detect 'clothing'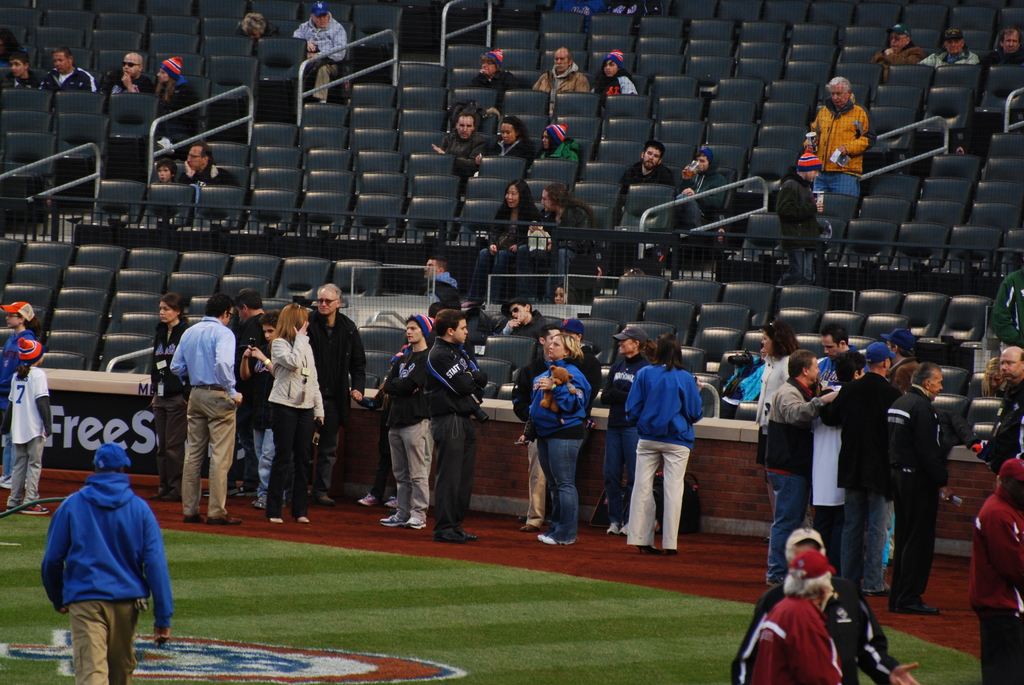
l=152, t=310, r=191, b=493
